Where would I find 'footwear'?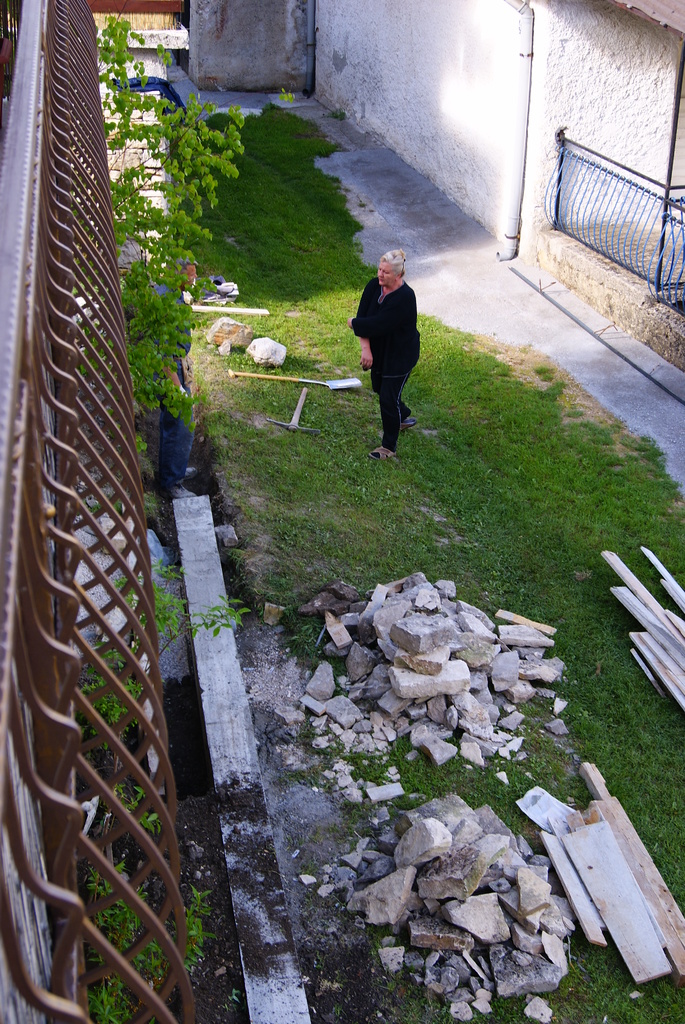
At 366, 438, 405, 462.
